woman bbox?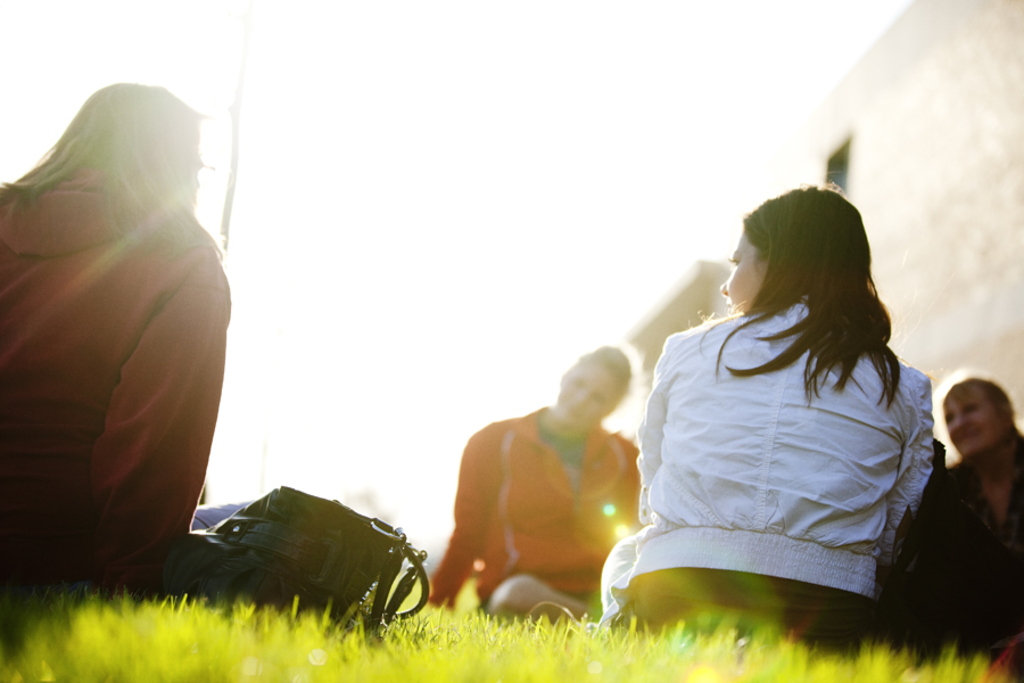
0,82,233,599
